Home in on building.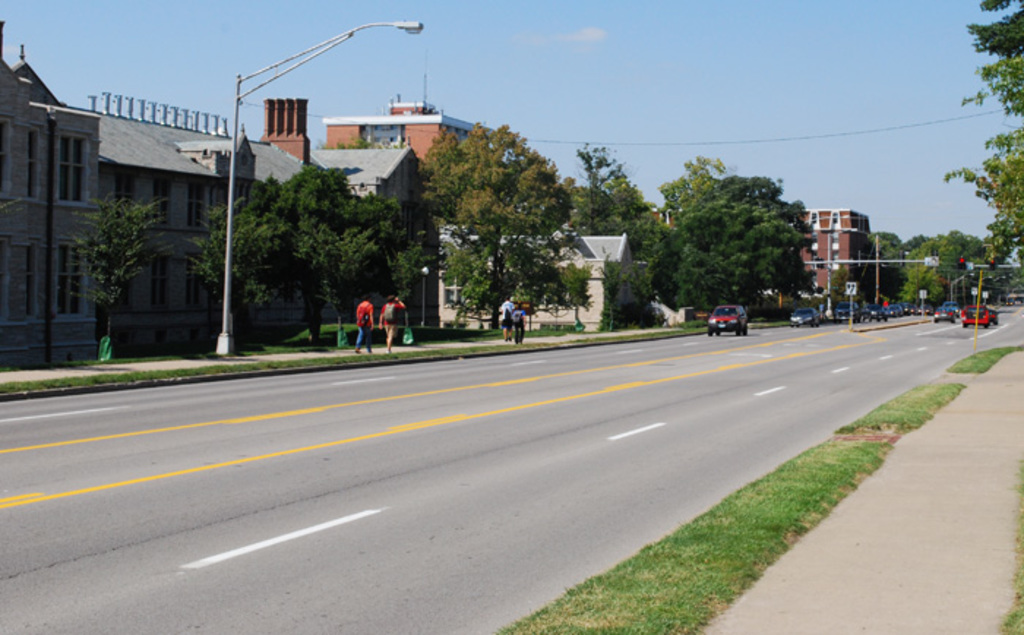
Homed in at bbox(268, 98, 516, 217).
